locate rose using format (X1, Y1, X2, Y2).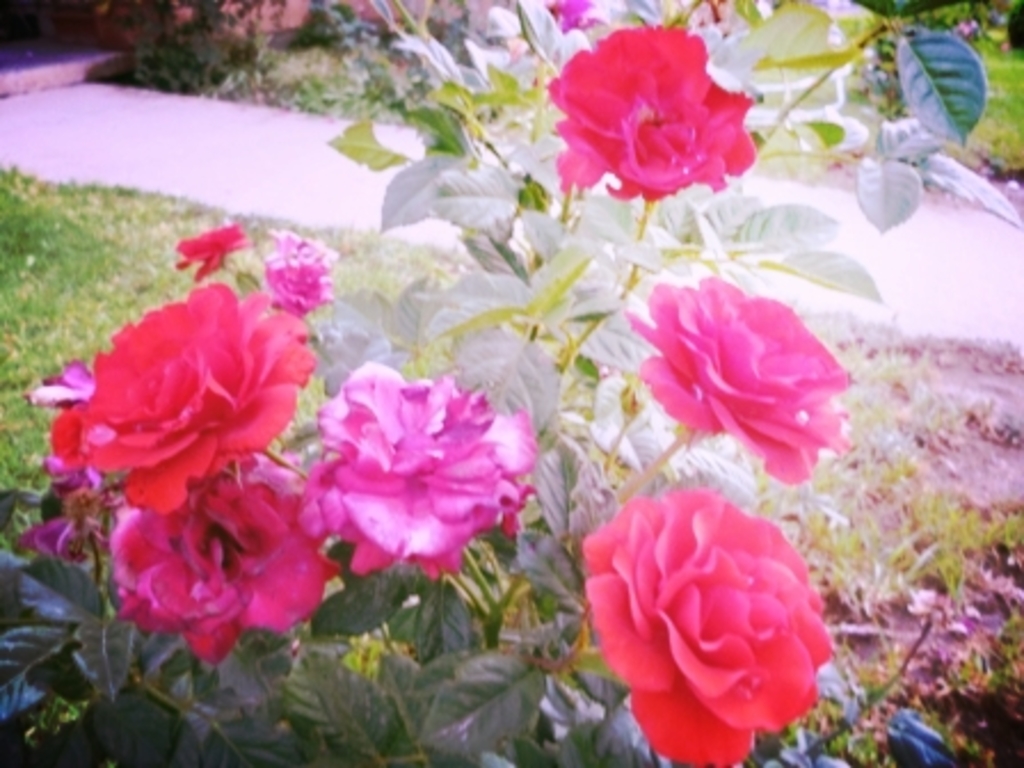
(544, 25, 759, 206).
